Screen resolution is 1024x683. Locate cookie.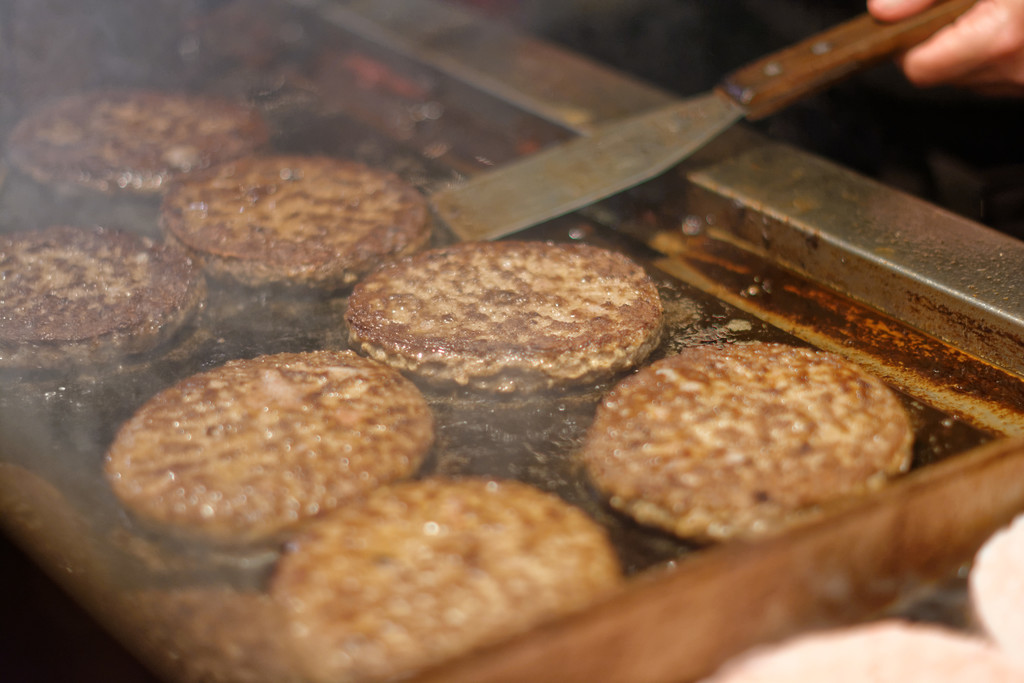
region(0, 224, 227, 379).
